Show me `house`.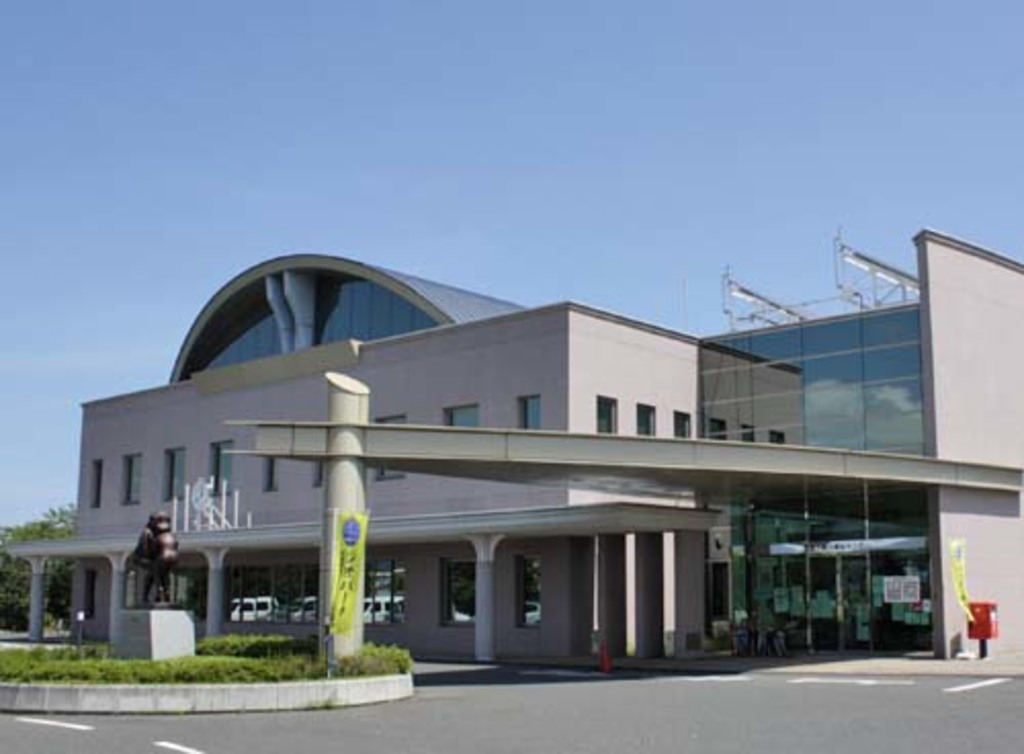
`house` is here: (x1=51, y1=205, x2=991, y2=705).
